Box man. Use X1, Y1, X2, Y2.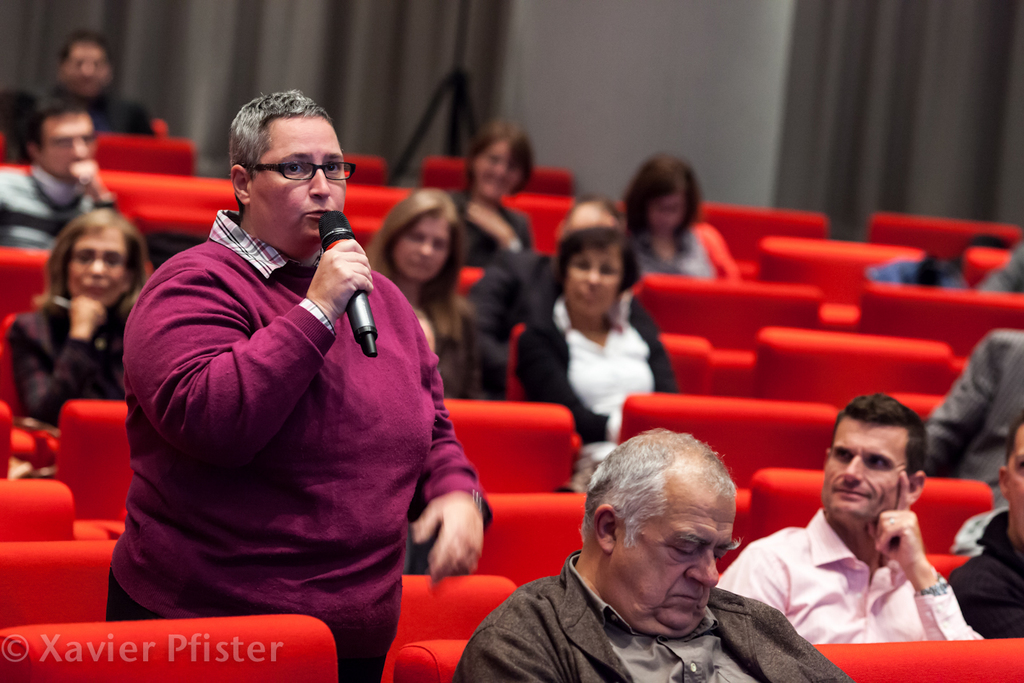
484, 444, 821, 682.
